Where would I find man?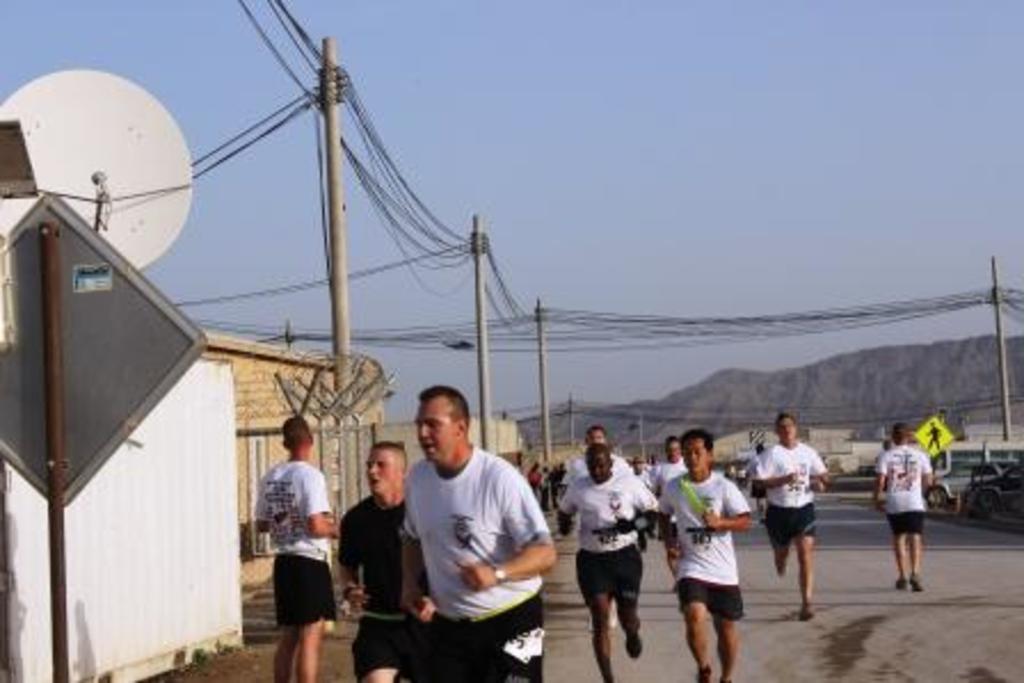
At box(565, 423, 635, 477).
